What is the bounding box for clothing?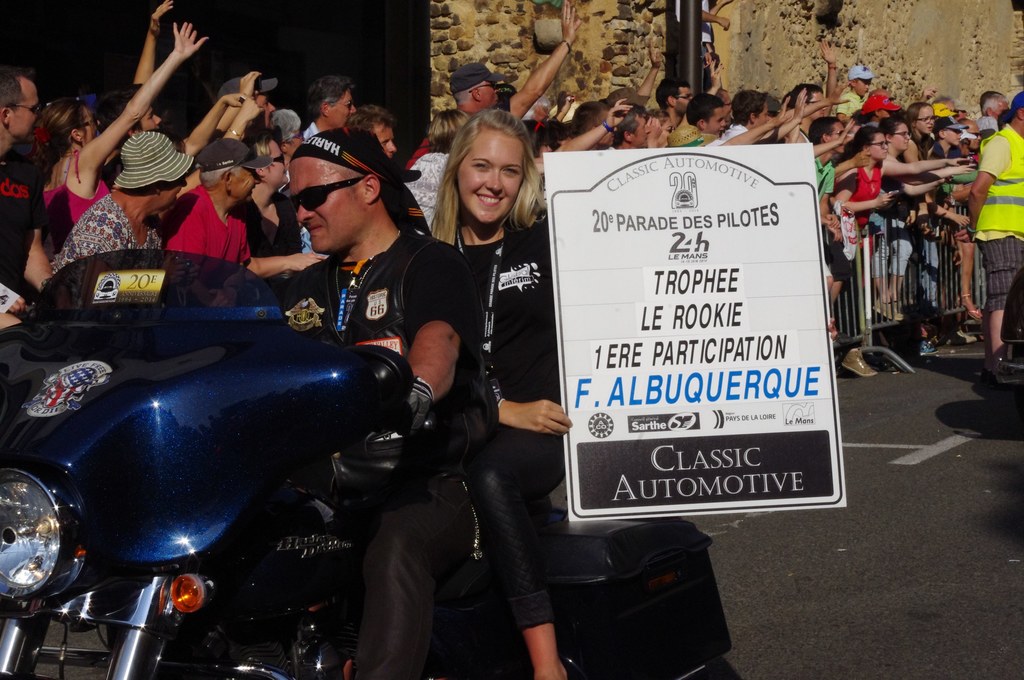
Rect(105, 128, 191, 194).
